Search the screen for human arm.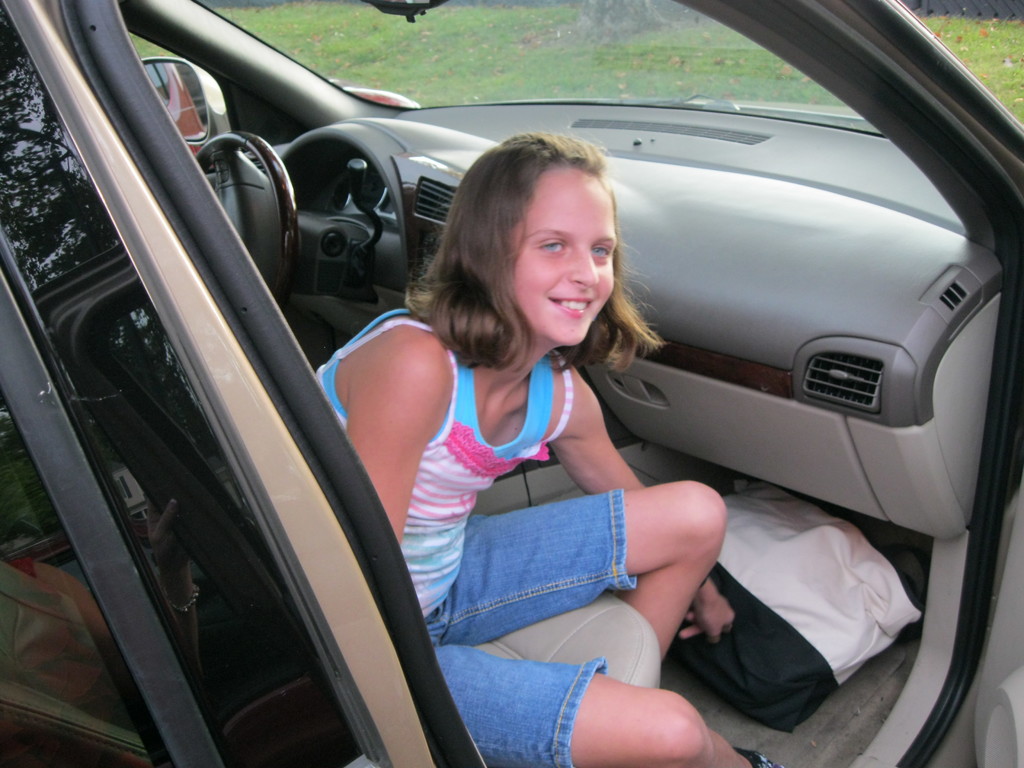
Found at select_region(548, 366, 737, 643).
